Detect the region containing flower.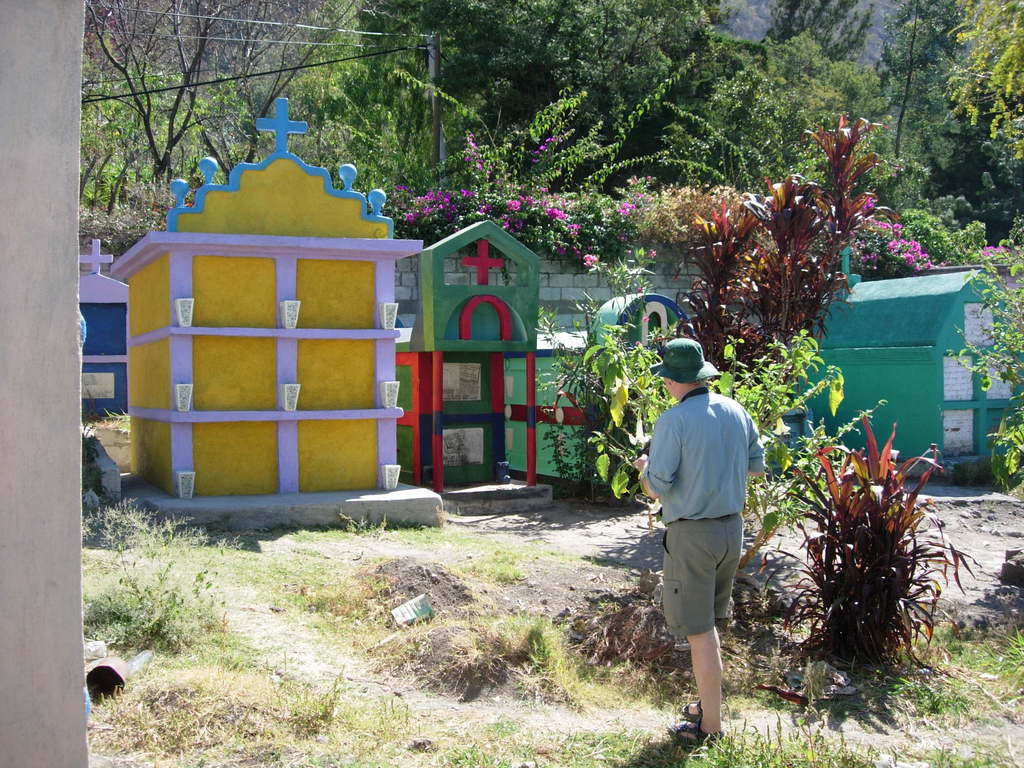
(583,251,598,267).
